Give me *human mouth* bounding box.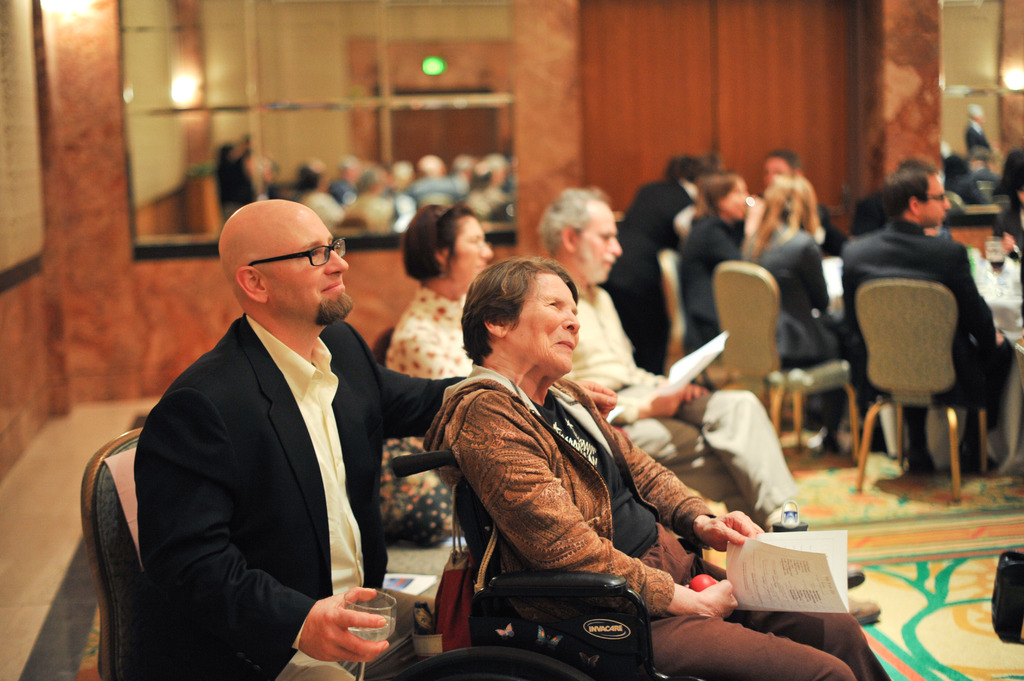
locate(561, 339, 576, 347).
